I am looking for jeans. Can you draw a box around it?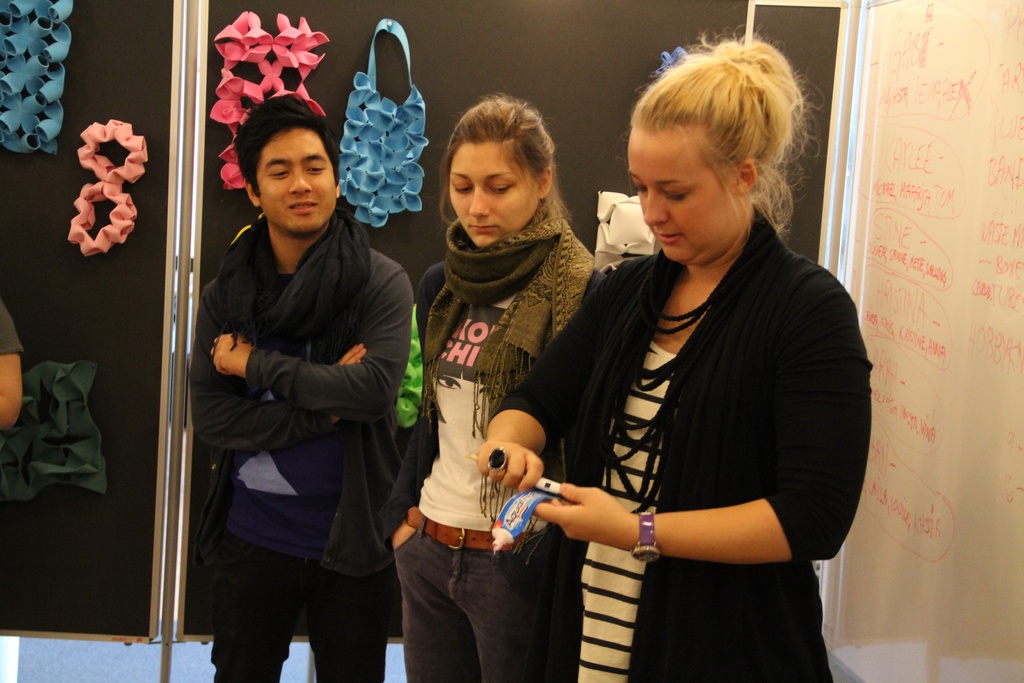
Sure, the bounding box is [x1=394, y1=531, x2=554, y2=680].
